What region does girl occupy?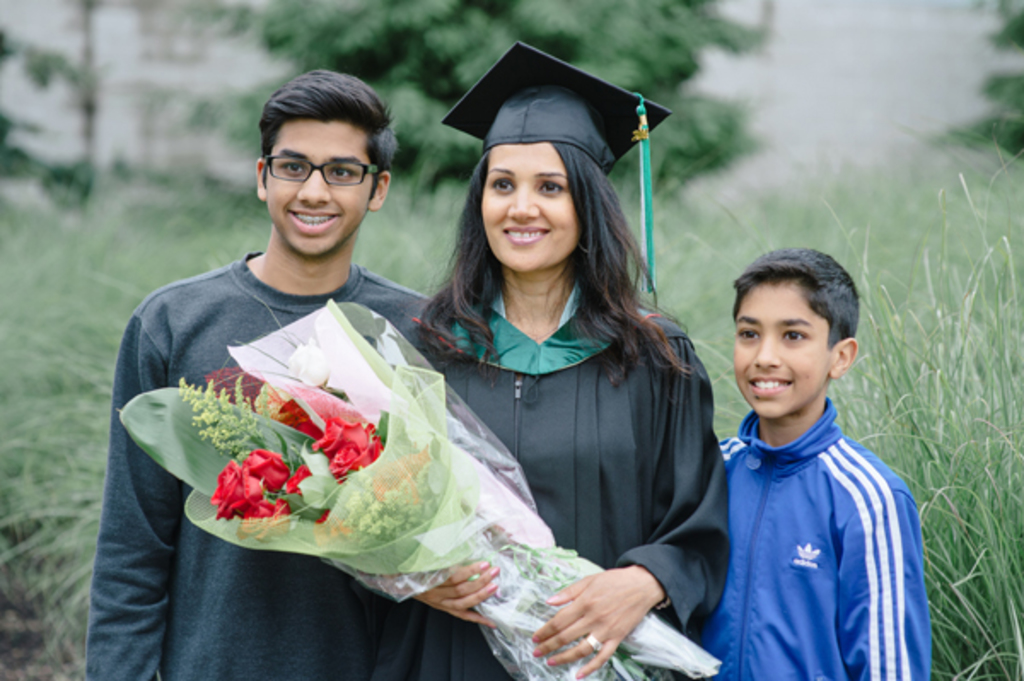
(350, 36, 734, 679).
